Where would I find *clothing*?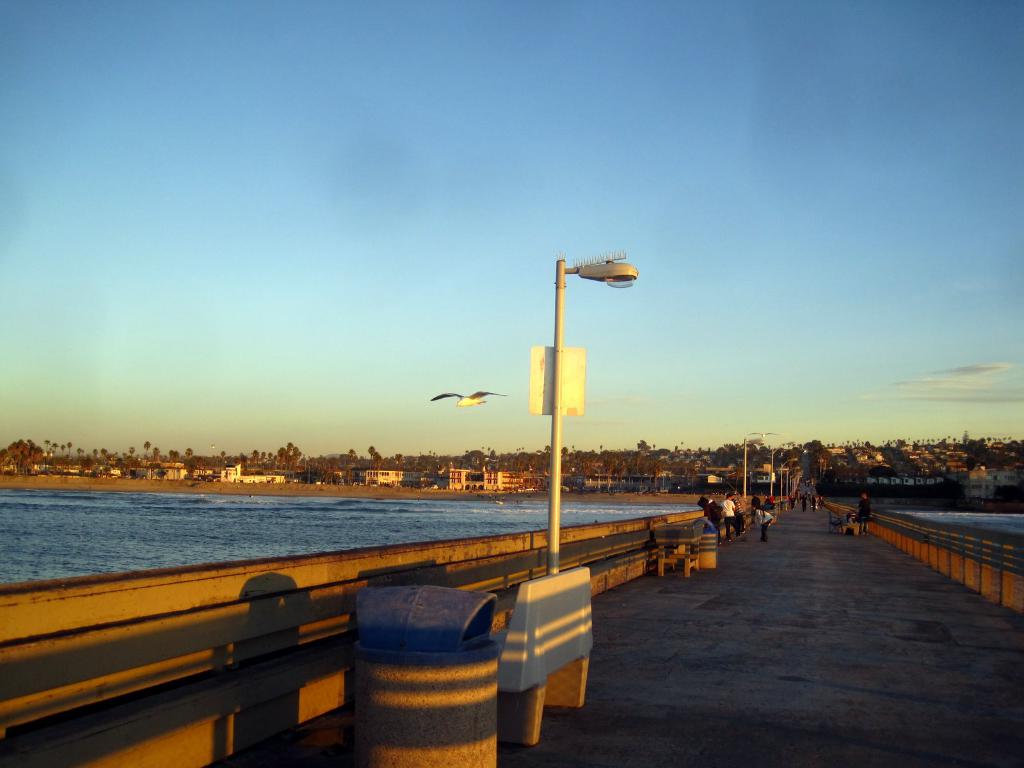
At <region>857, 500, 868, 524</region>.
